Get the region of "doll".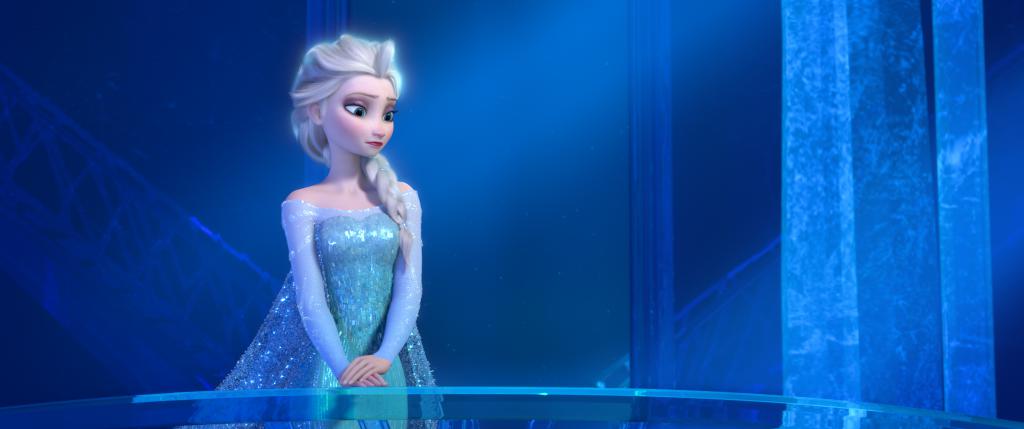
box=[227, 36, 433, 400].
